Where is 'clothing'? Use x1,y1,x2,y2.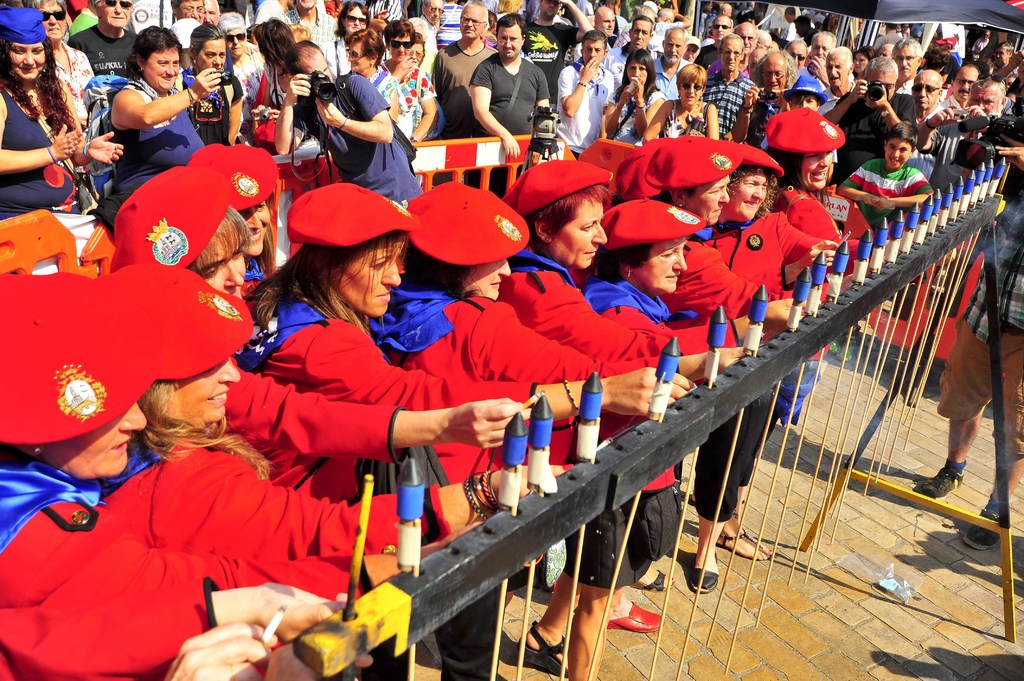
698,208,776,556.
